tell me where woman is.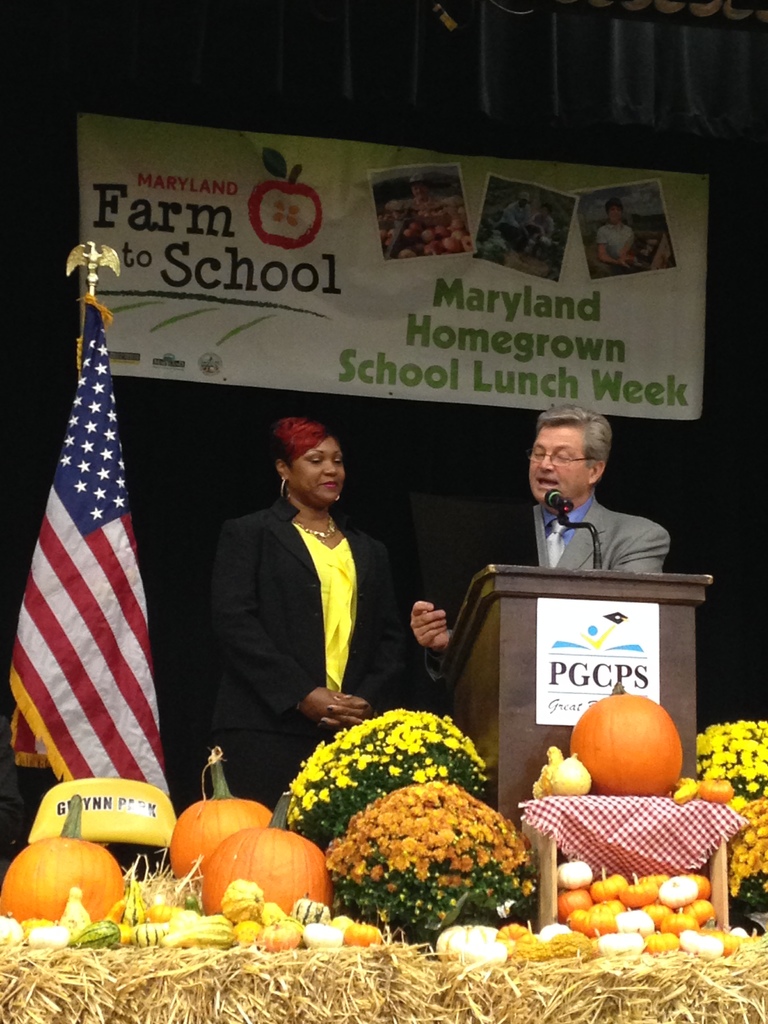
woman is at left=207, top=412, right=401, bottom=797.
